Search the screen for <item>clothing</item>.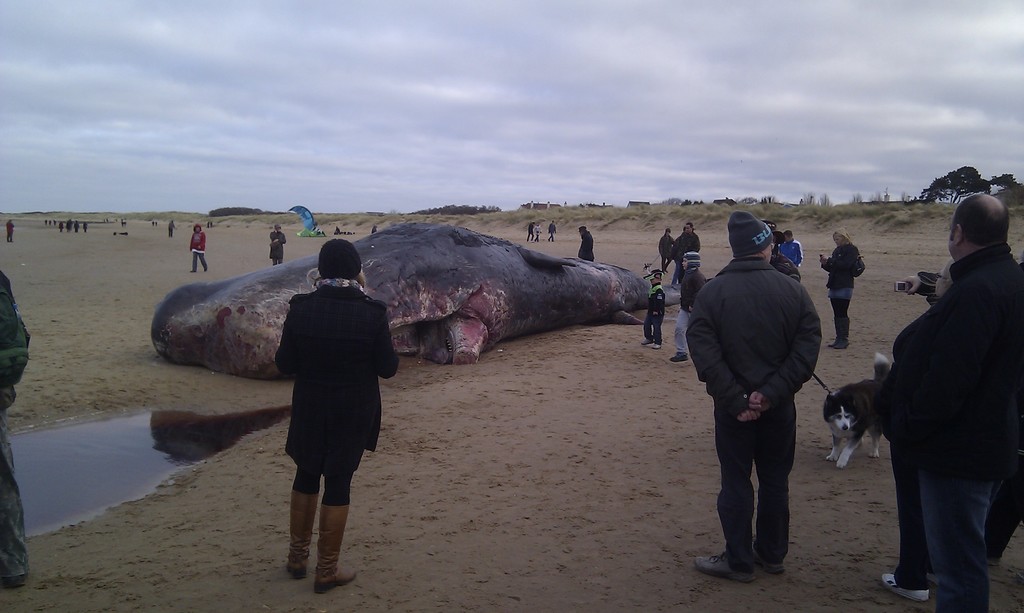
Found at {"left": 188, "top": 221, "right": 209, "bottom": 271}.
